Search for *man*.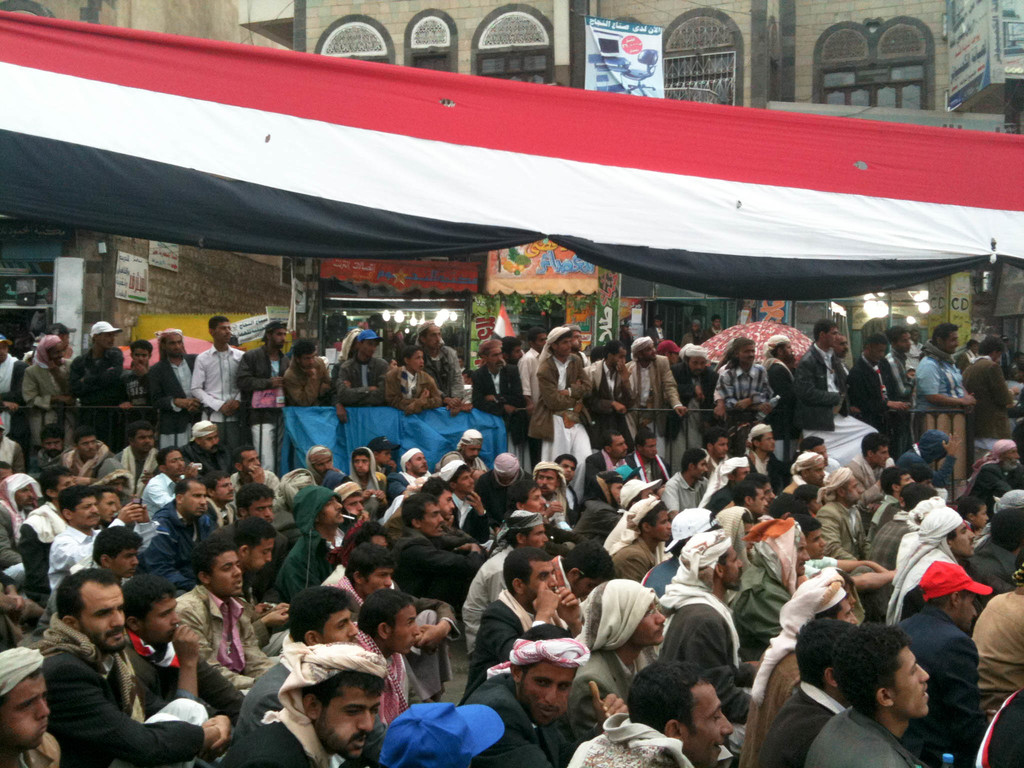
Found at {"x1": 120, "y1": 570, "x2": 243, "y2": 728}.
